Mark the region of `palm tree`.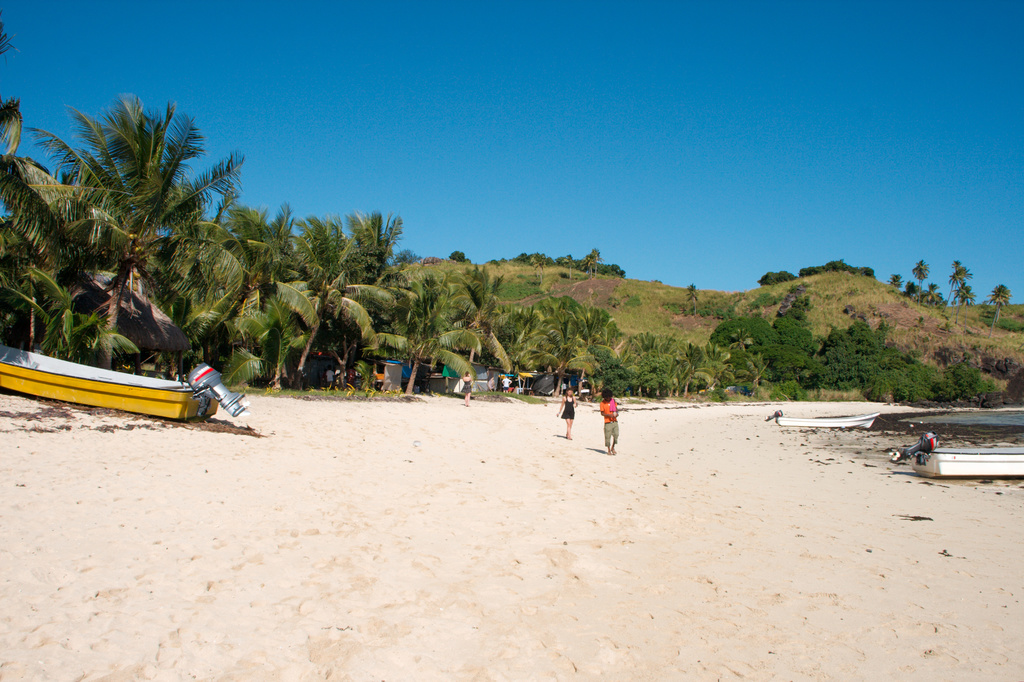
Region: rect(303, 195, 401, 379).
